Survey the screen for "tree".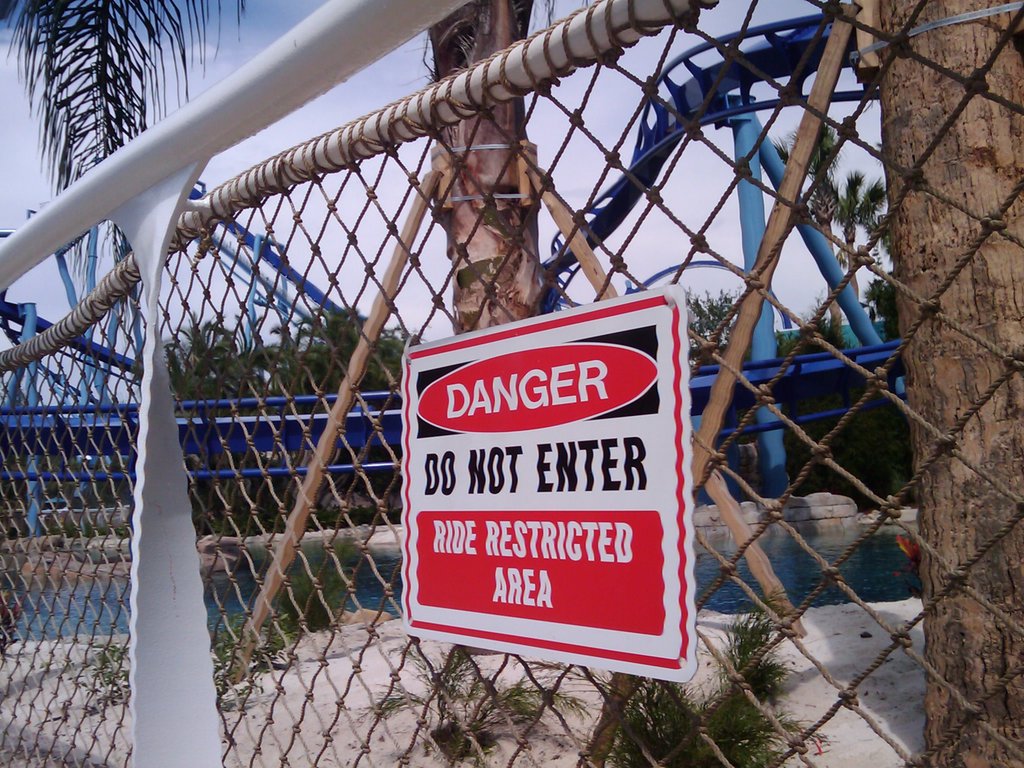
Survey found: [x1=771, y1=119, x2=831, y2=248].
